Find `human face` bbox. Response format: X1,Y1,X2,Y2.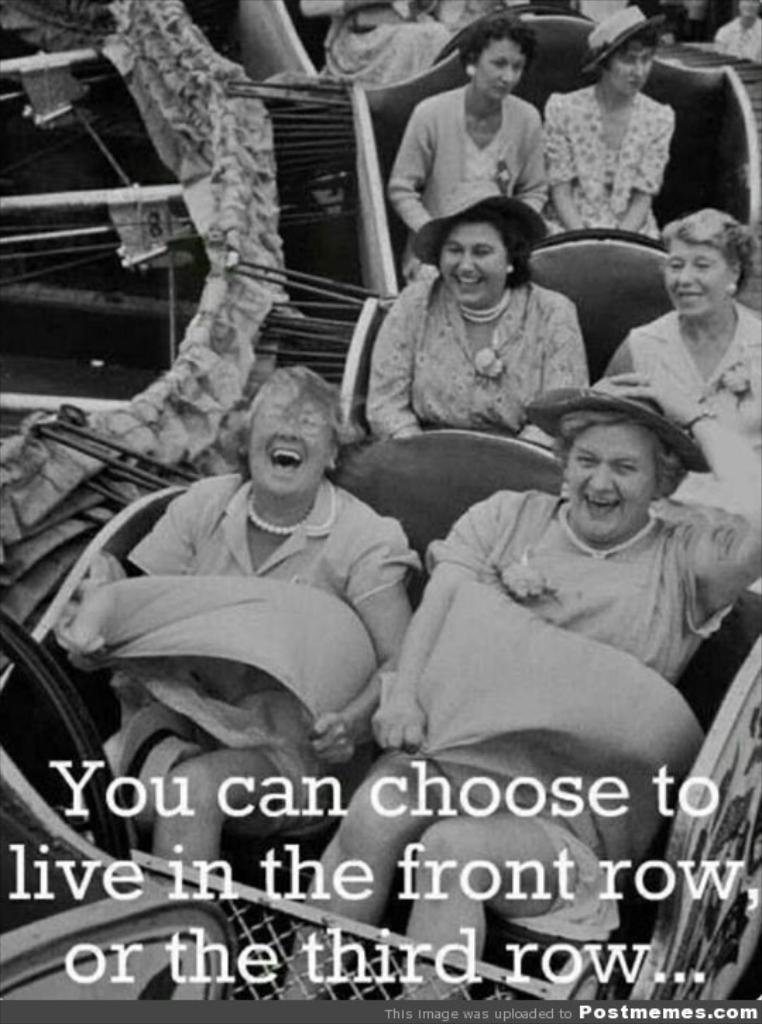
663,236,725,313.
